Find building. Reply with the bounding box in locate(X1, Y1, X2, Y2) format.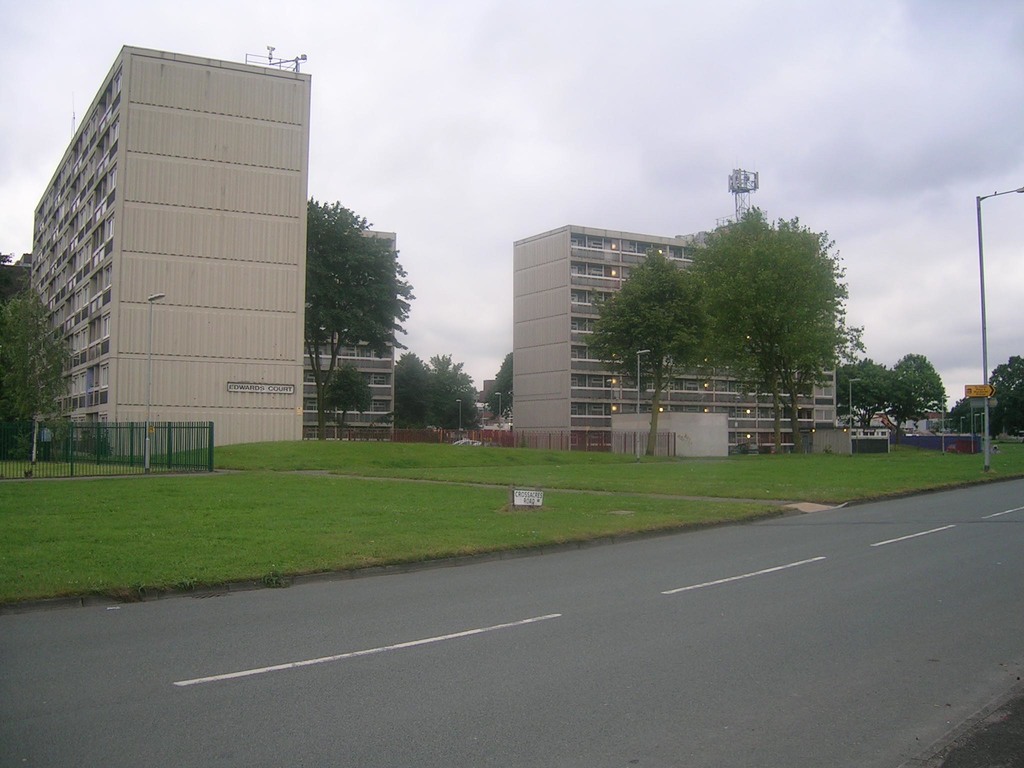
locate(515, 227, 831, 454).
